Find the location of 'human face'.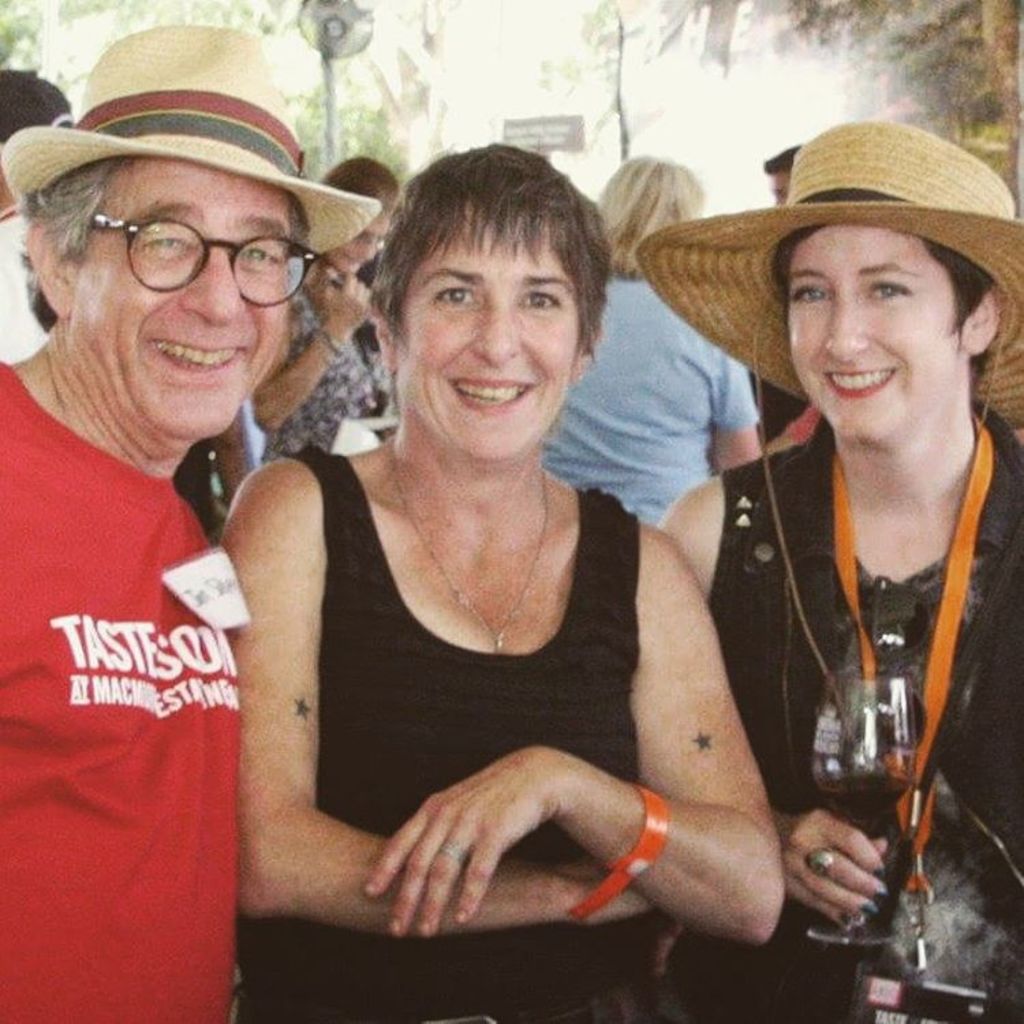
Location: 389 208 583 467.
